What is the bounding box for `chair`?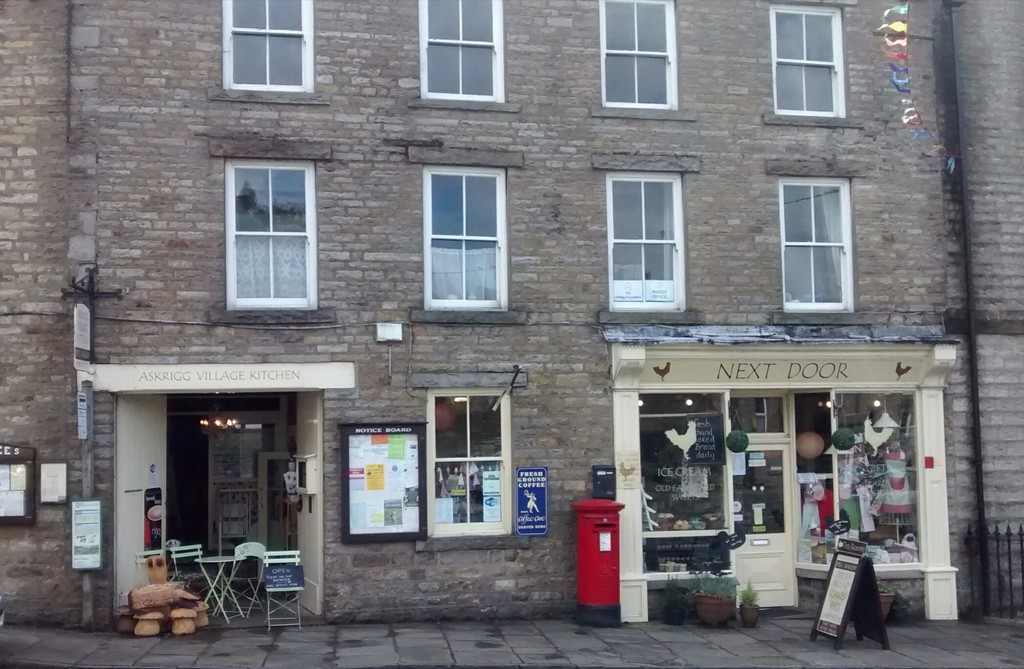
box=[264, 549, 308, 634].
